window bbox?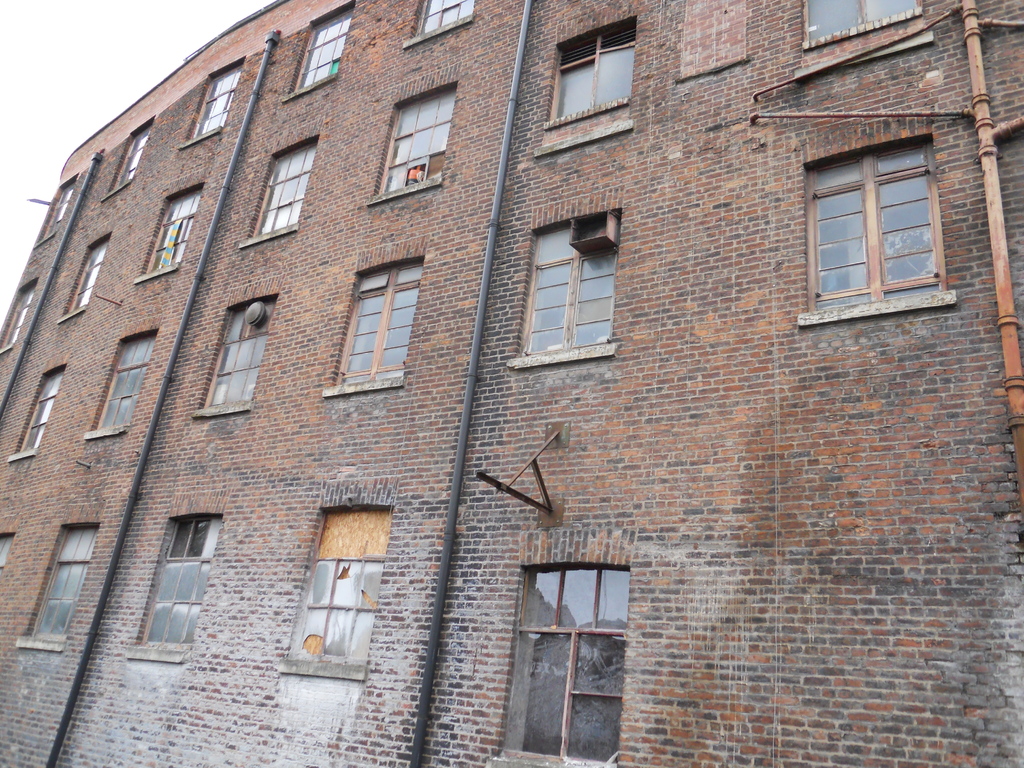
<region>128, 172, 204, 290</region>
